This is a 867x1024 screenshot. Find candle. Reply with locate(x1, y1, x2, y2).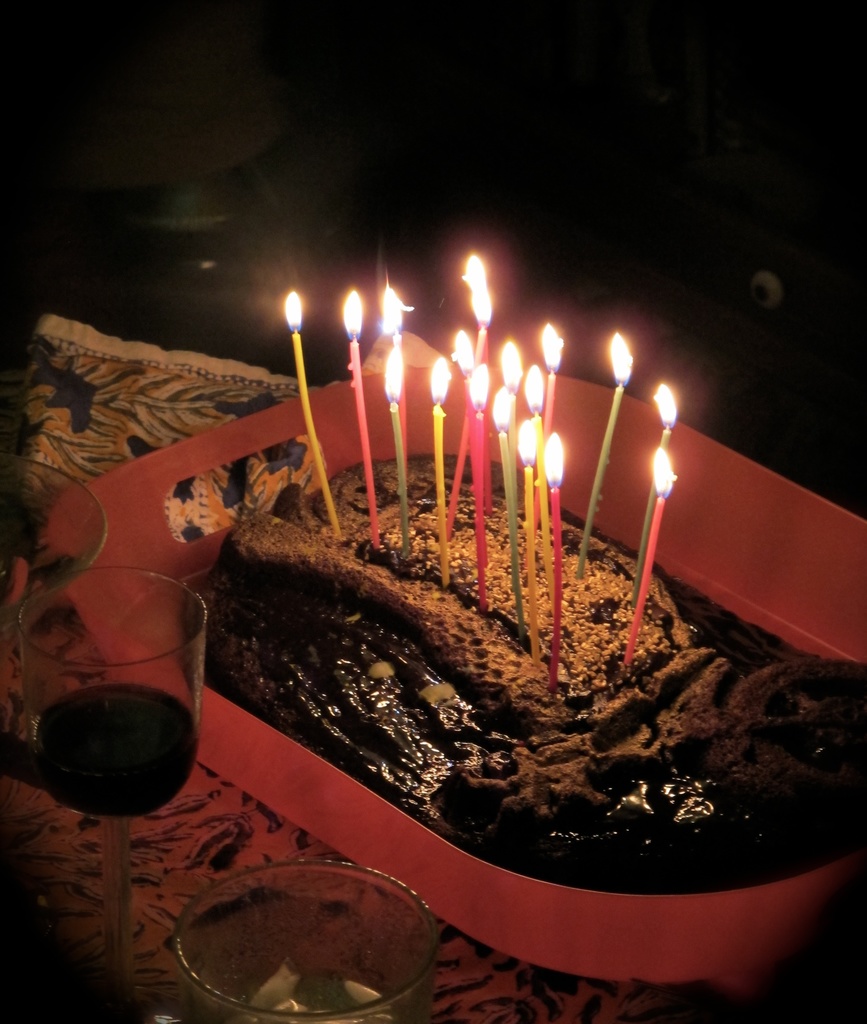
locate(522, 421, 553, 594).
